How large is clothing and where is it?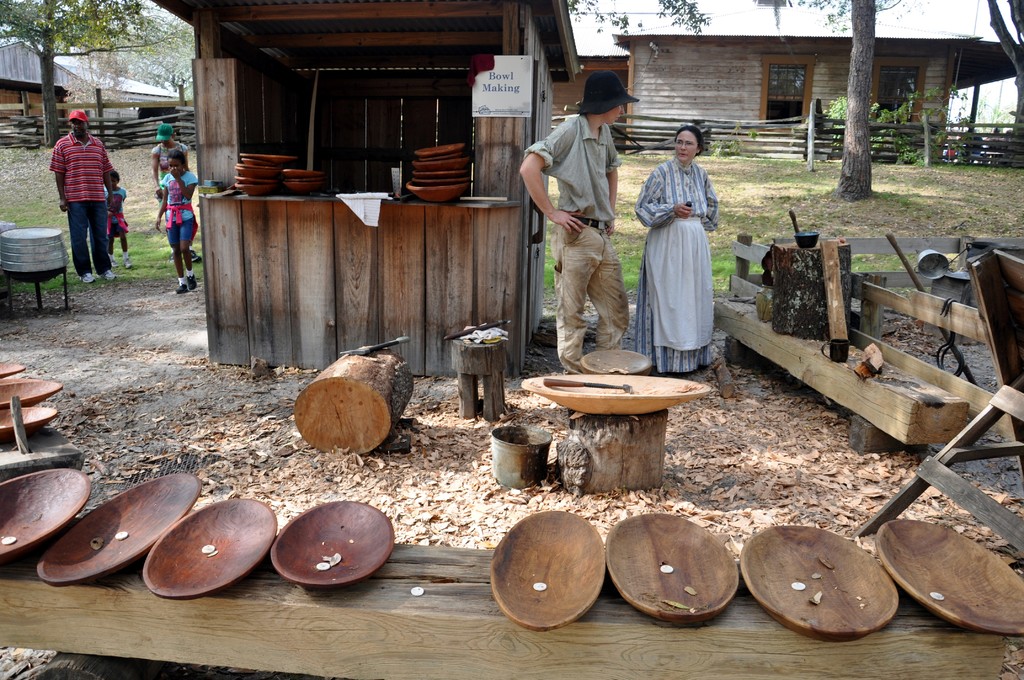
Bounding box: box=[520, 109, 630, 376].
